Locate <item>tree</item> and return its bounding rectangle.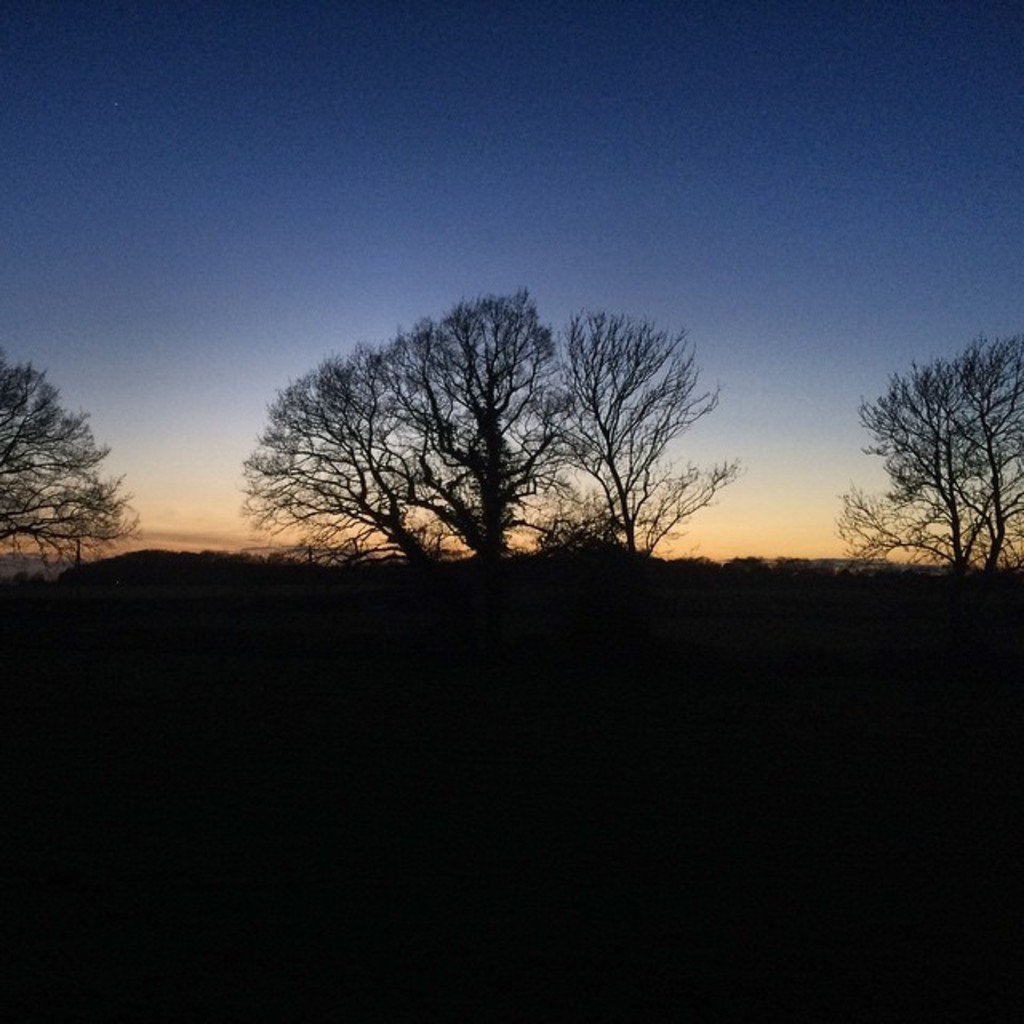
2/357/120/581.
